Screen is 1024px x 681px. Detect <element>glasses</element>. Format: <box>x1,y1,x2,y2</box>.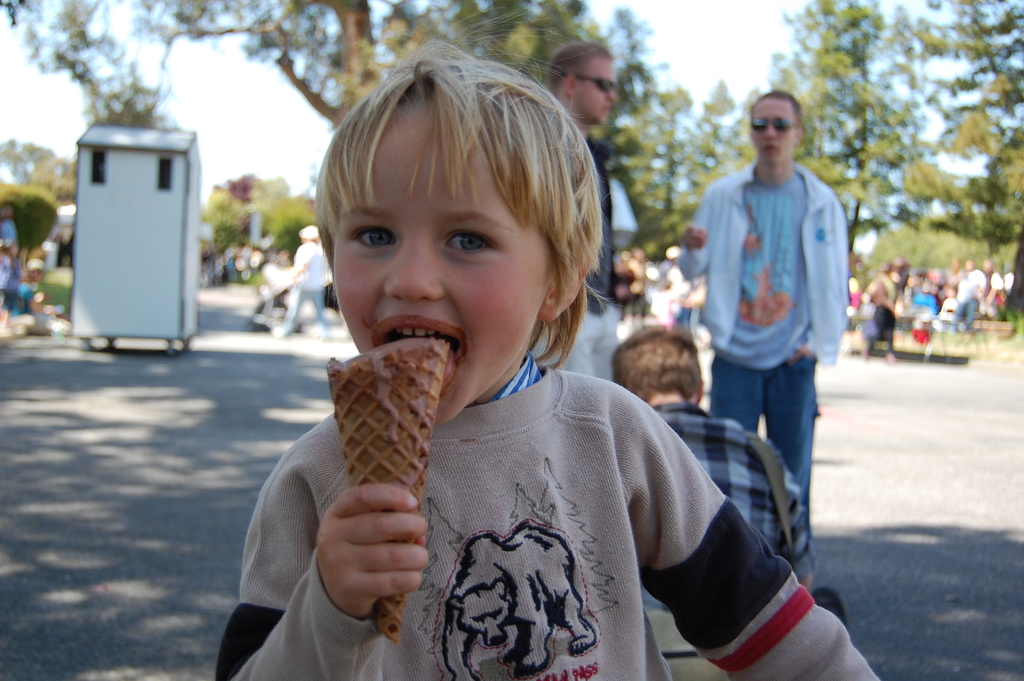
<box>746,117,803,136</box>.
